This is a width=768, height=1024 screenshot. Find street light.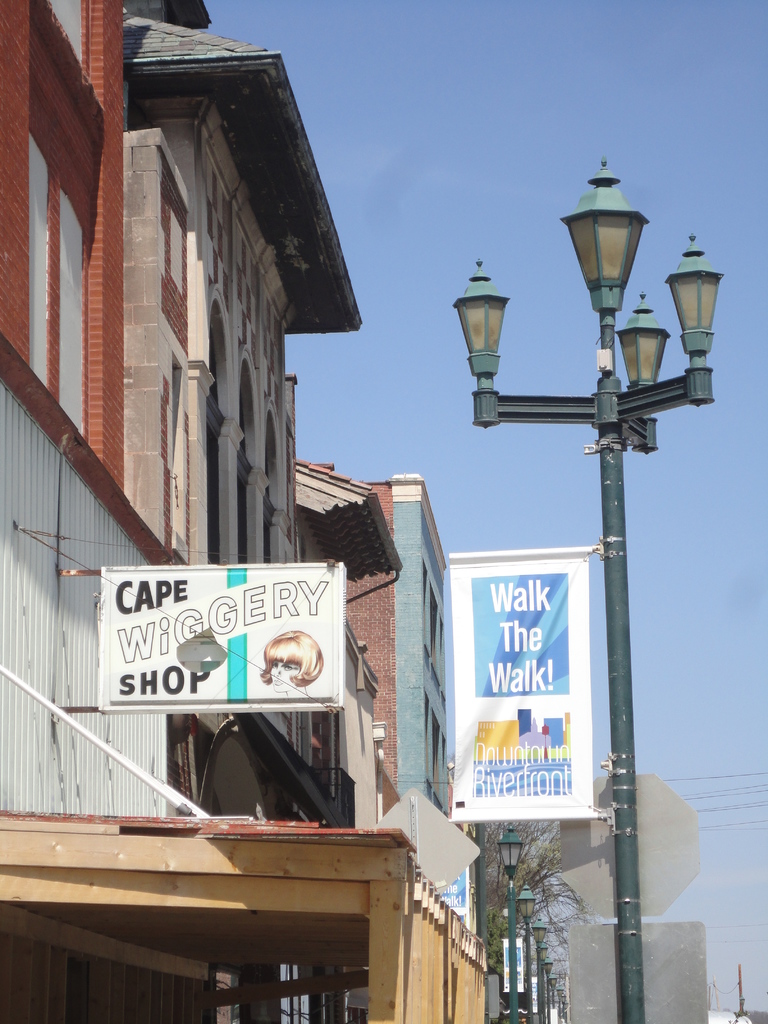
Bounding box: select_region(532, 942, 548, 1012).
